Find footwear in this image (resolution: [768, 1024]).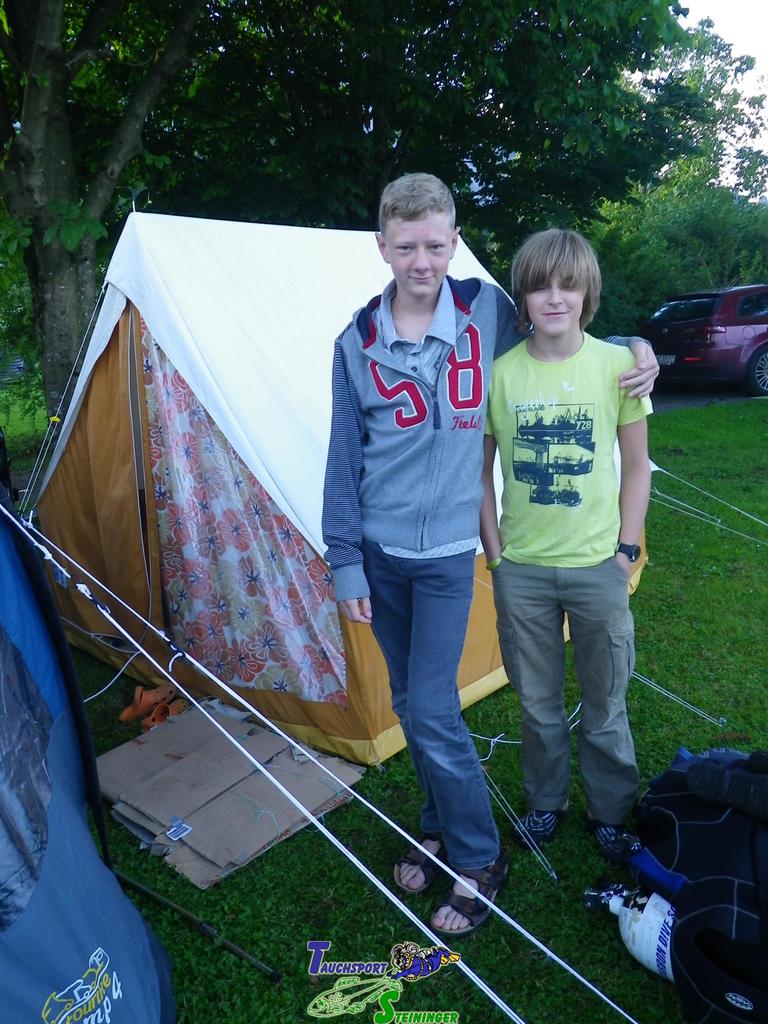
select_region(589, 819, 625, 857).
